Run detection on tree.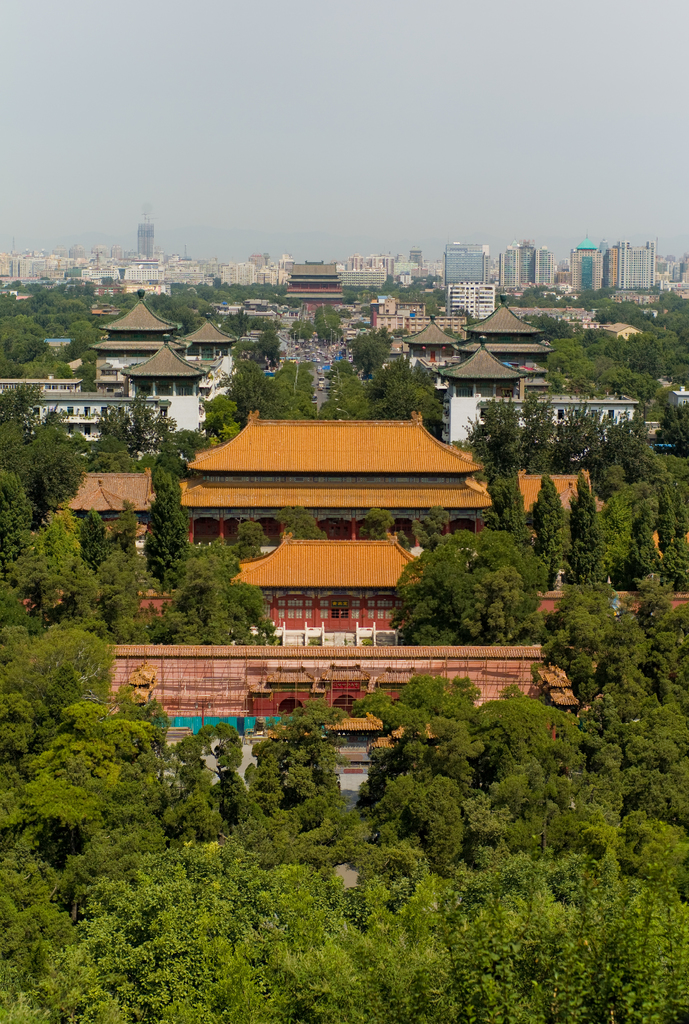
Result: crop(392, 526, 546, 645).
